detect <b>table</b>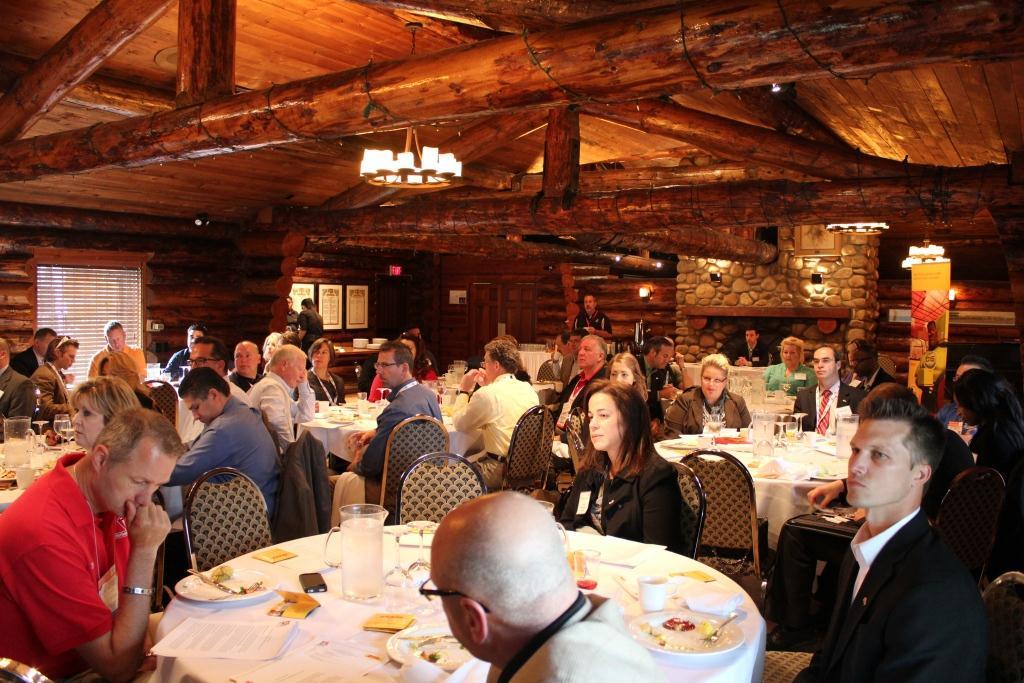
BBox(505, 345, 562, 381)
